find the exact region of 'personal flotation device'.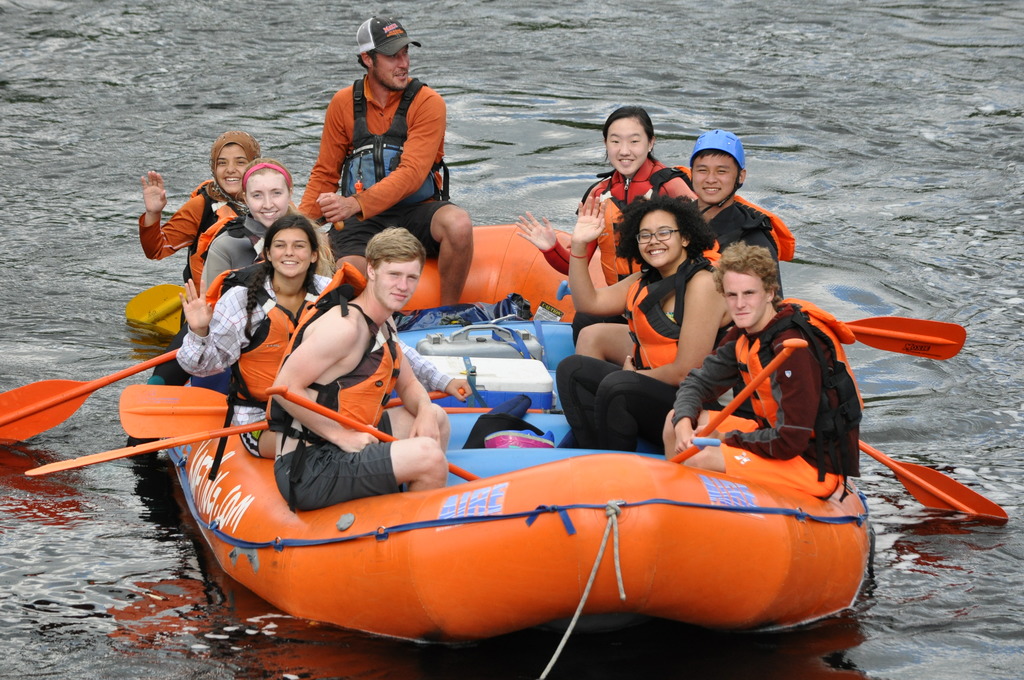
Exact region: Rect(705, 194, 775, 252).
